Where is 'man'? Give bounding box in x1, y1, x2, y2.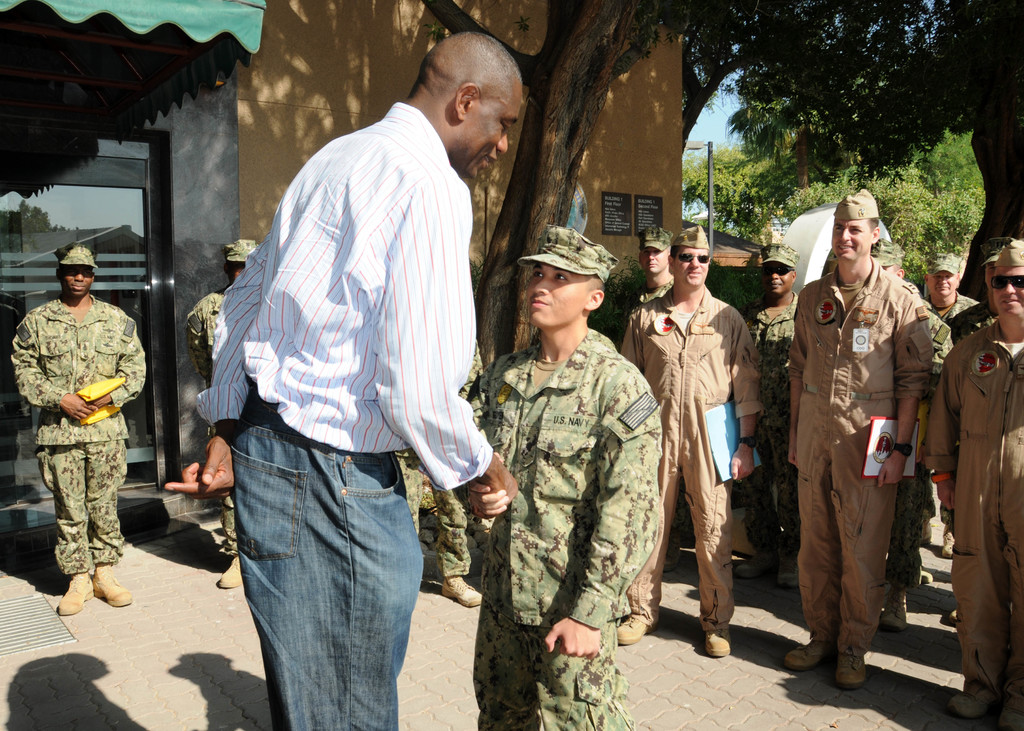
476, 214, 659, 730.
